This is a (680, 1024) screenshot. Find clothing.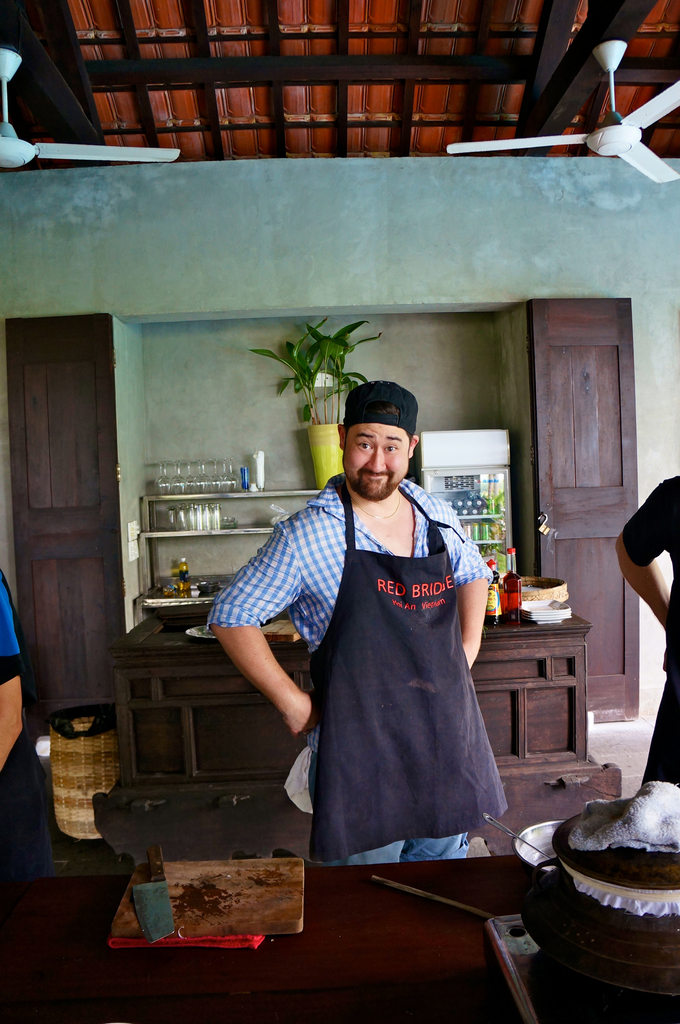
Bounding box: select_region(203, 476, 508, 865).
